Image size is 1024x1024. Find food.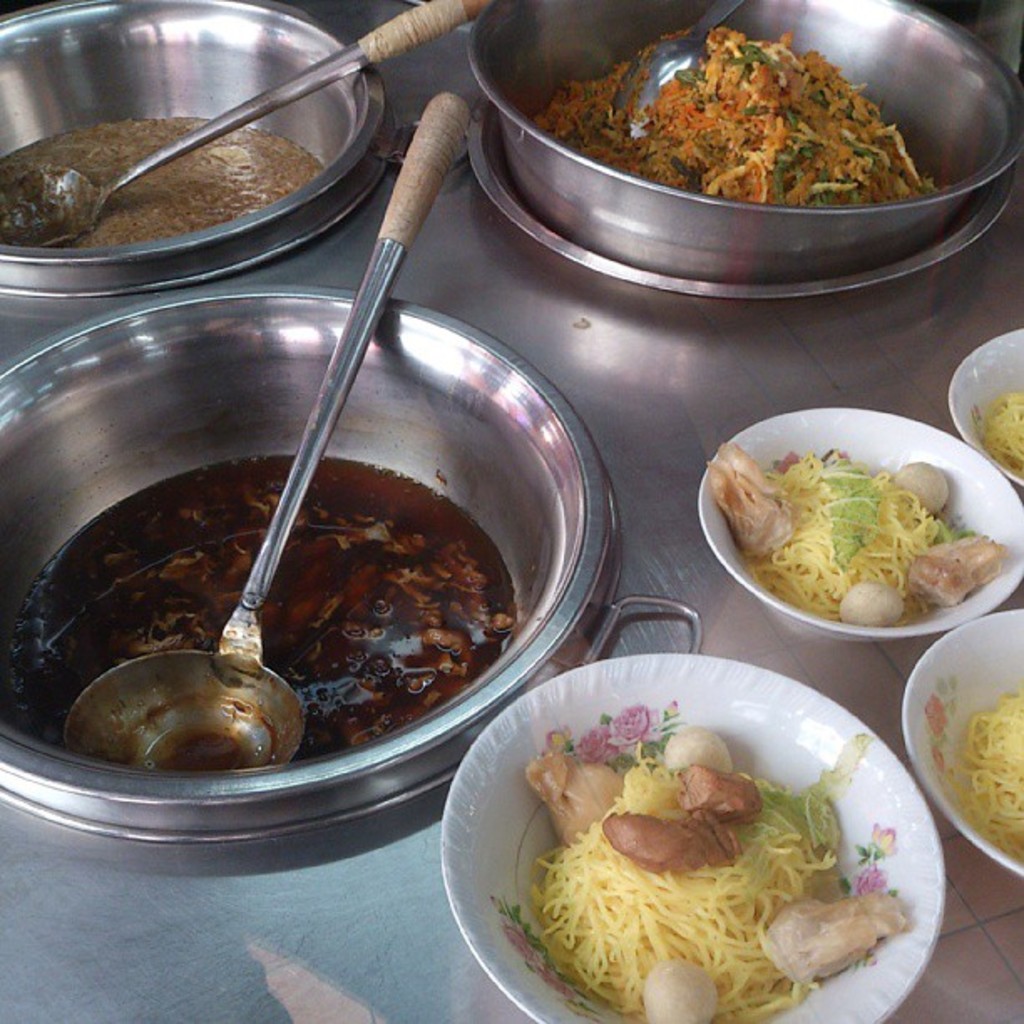
[937,686,1022,885].
